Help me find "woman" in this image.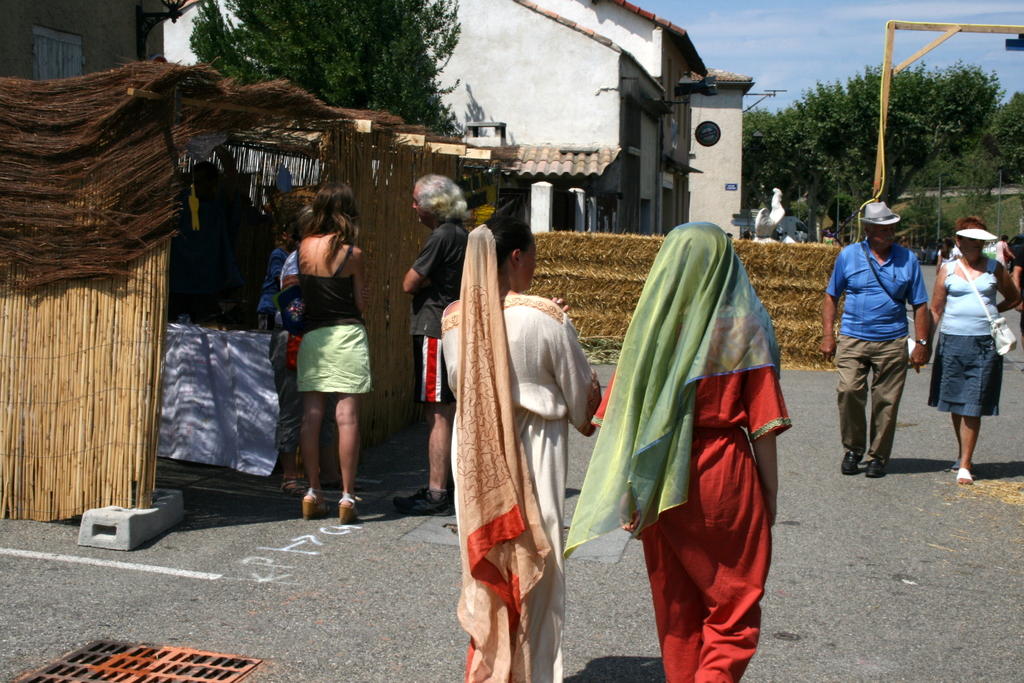
Found it: [left=440, top=217, right=602, bottom=682].
